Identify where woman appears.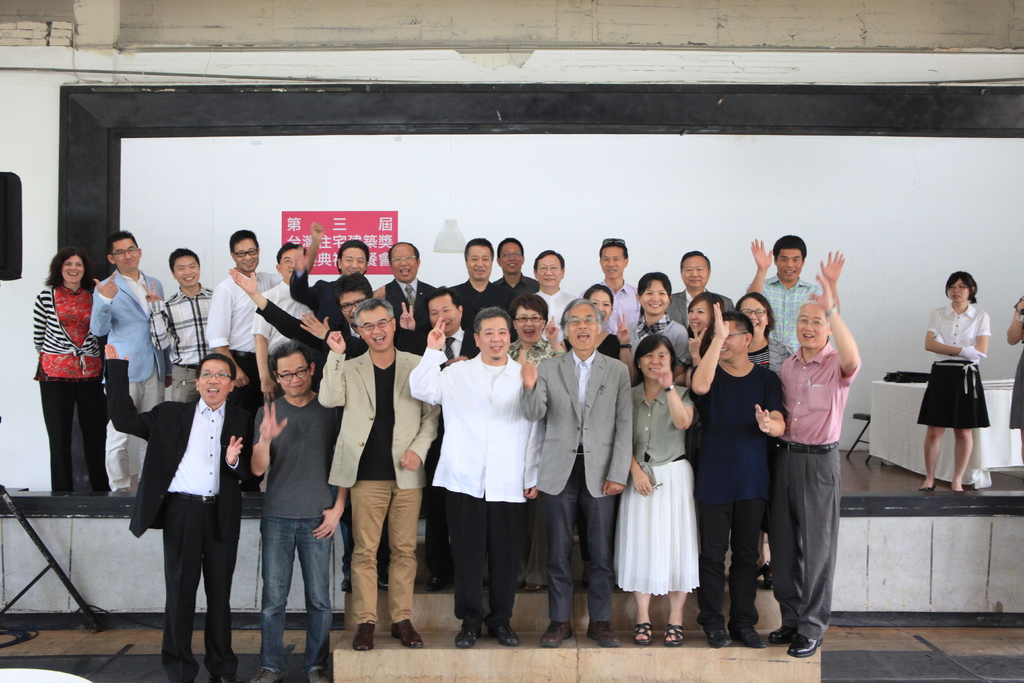
Appears at <region>27, 246, 106, 502</region>.
